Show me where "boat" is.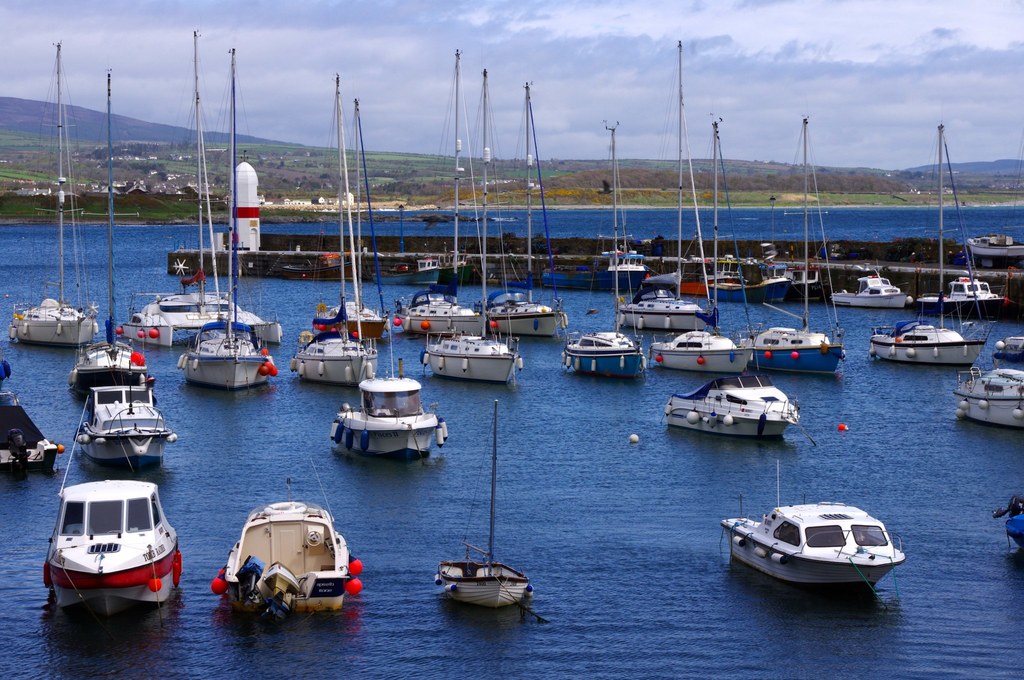
"boat" is at rect(72, 369, 179, 473).
